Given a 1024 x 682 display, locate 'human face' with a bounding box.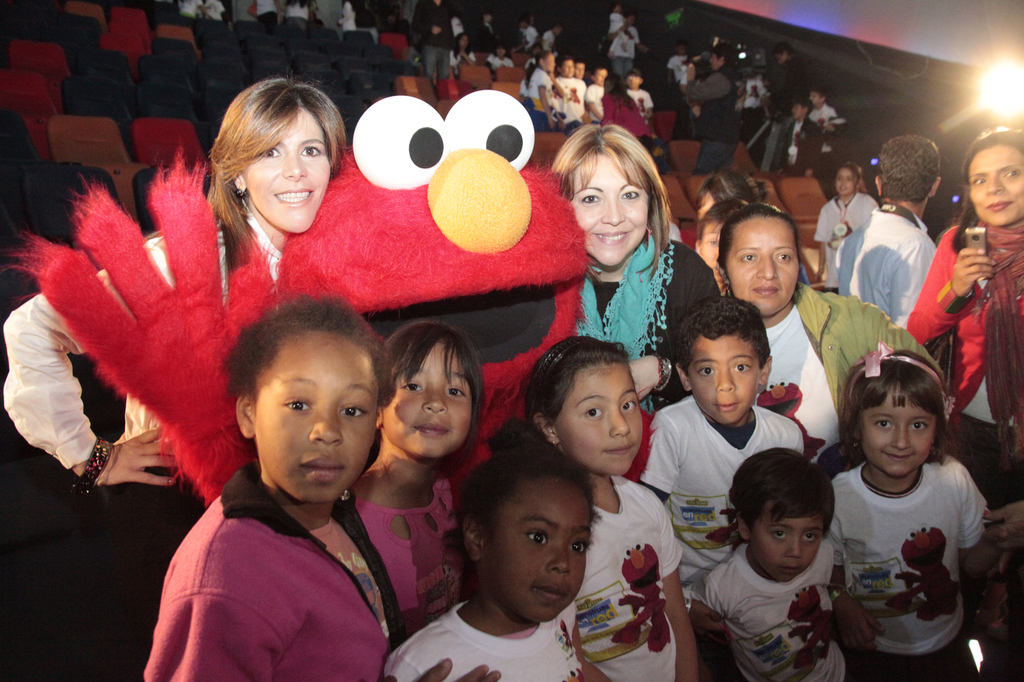
Located: l=700, t=214, r=723, b=266.
